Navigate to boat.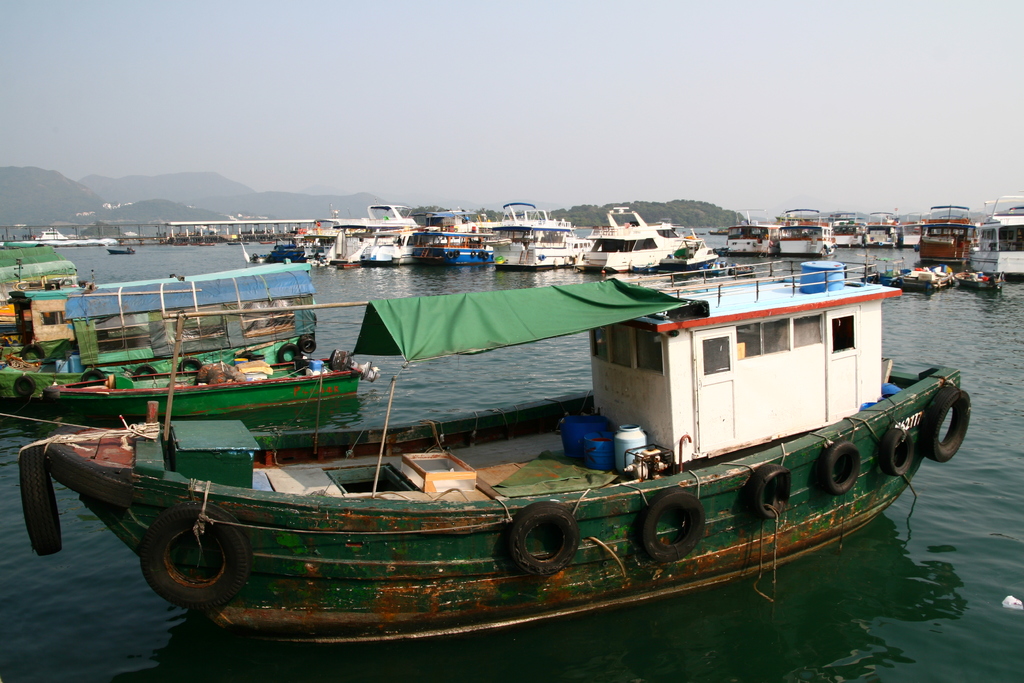
Navigation target: [724, 207, 785, 257].
